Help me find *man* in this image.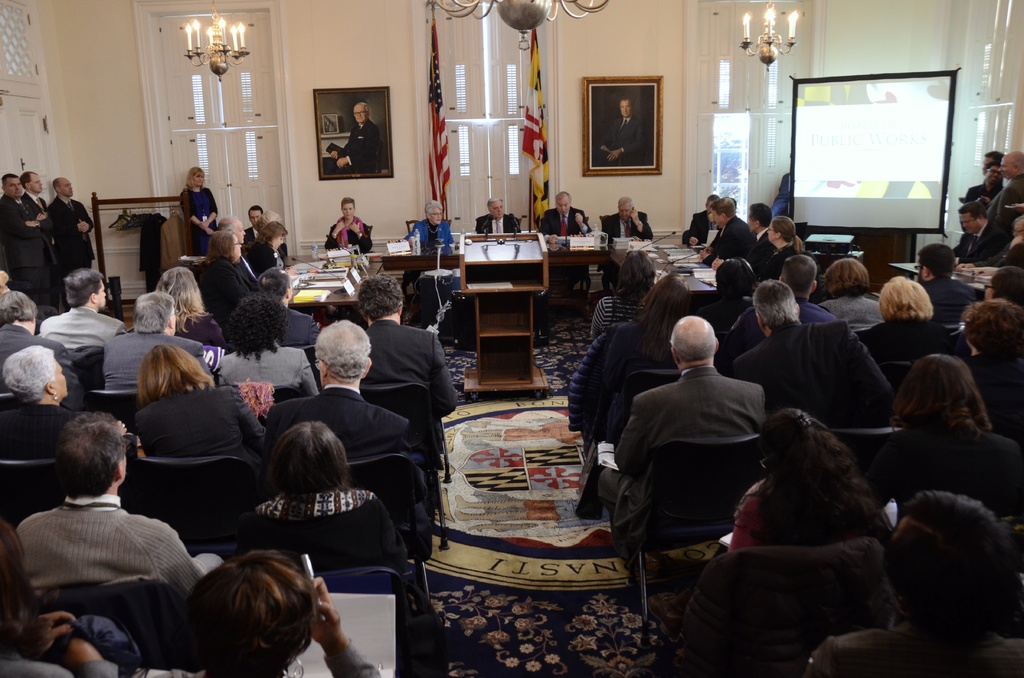
Found it: 700 197 753 264.
